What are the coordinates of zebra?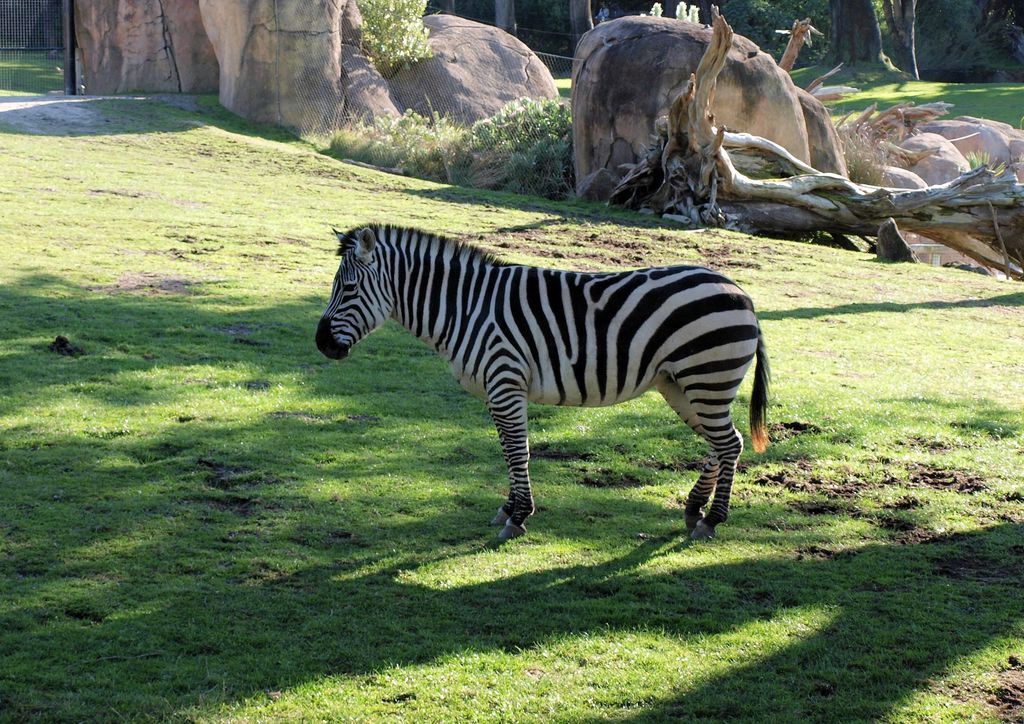
bbox(314, 221, 772, 541).
